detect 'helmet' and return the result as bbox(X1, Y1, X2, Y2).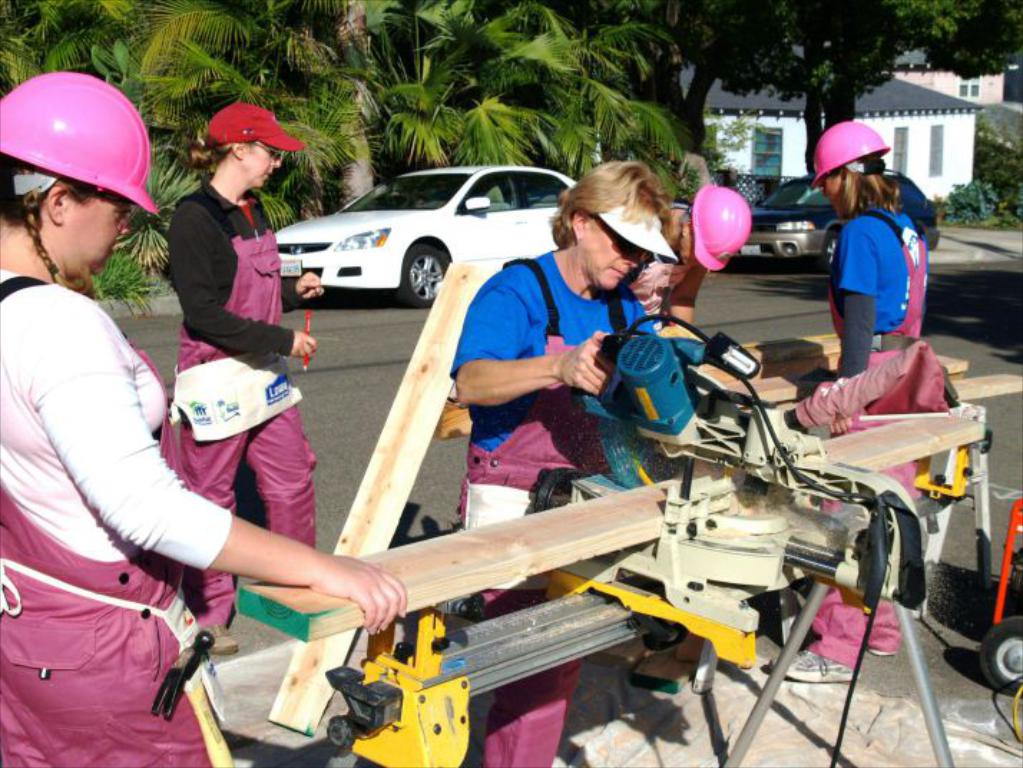
bbox(817, 116, 890, 189).
